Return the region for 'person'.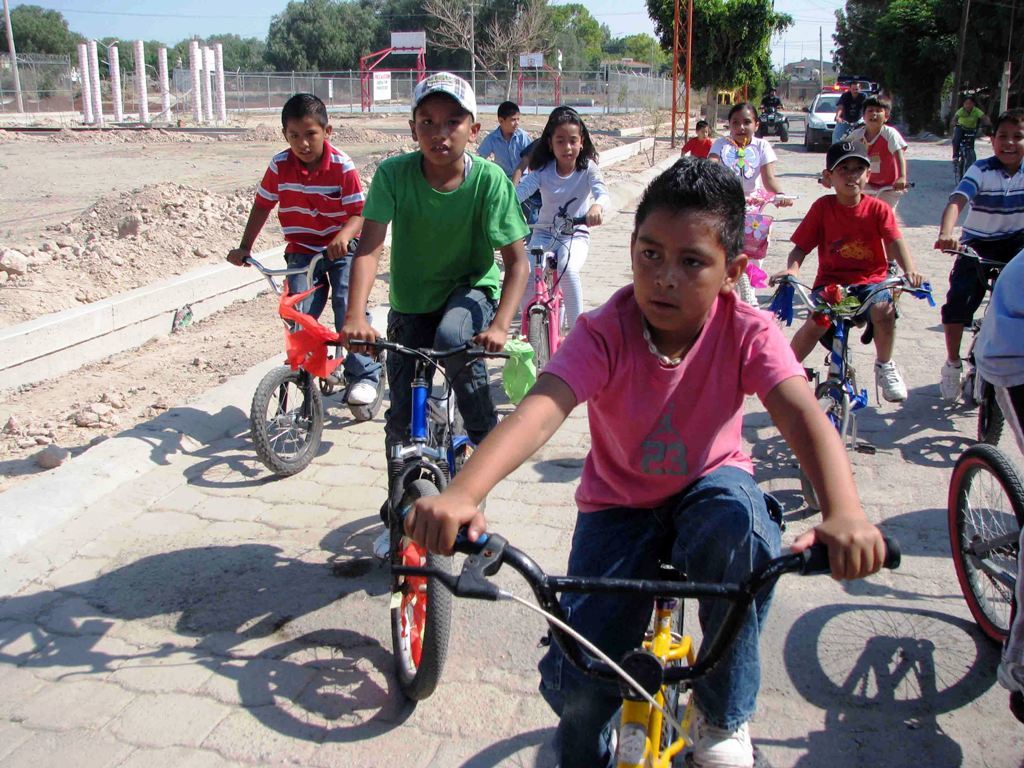
508, 99, 612, 338.
